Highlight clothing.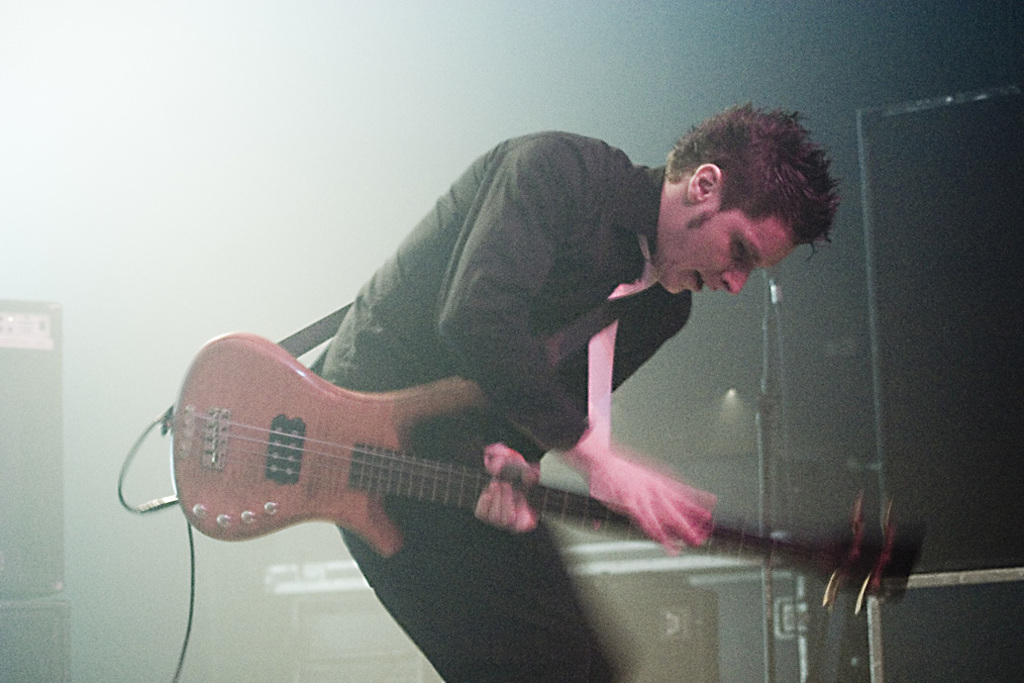
Highlighted region: 289/127/713/682.
